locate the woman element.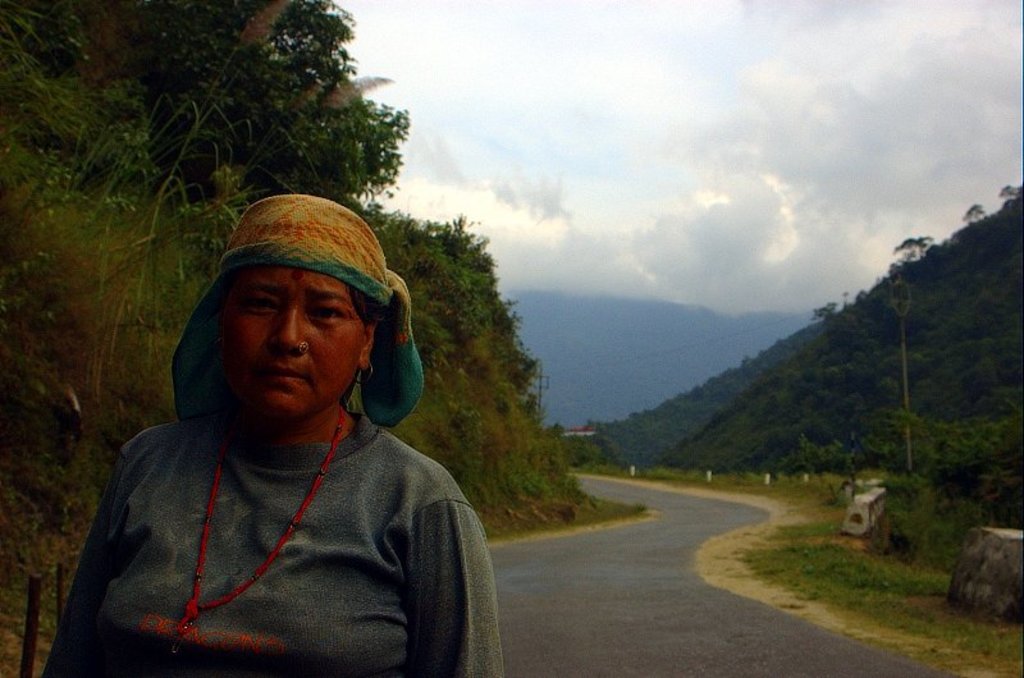
Element bbox: bbox(36, 191, 490, 677).
